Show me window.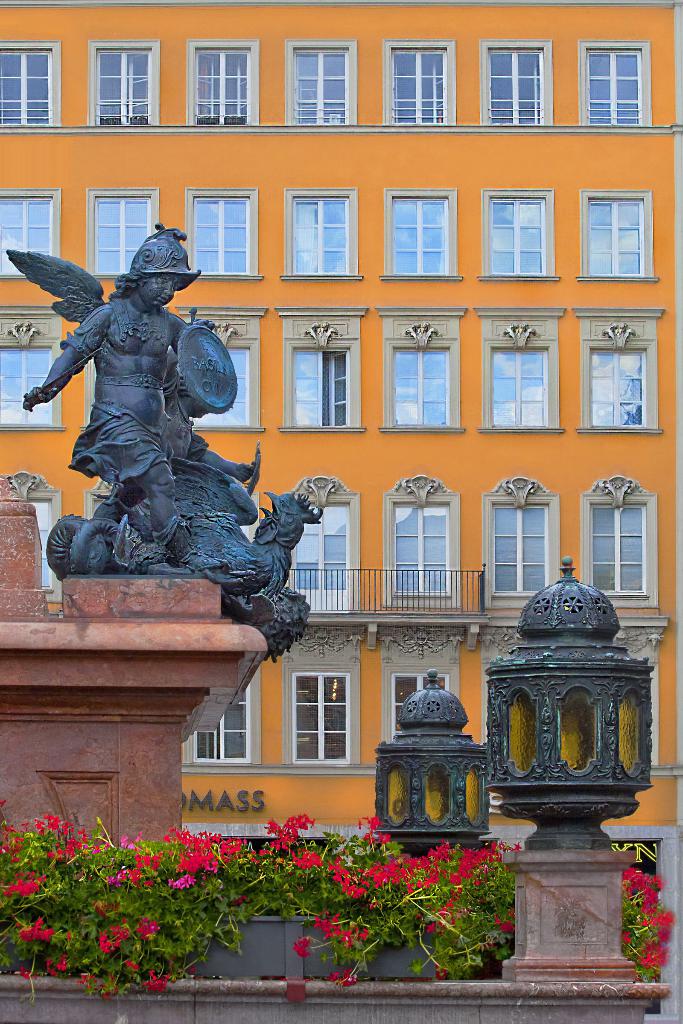
window is here: left=295, top=196, right=350, bottom=277.
